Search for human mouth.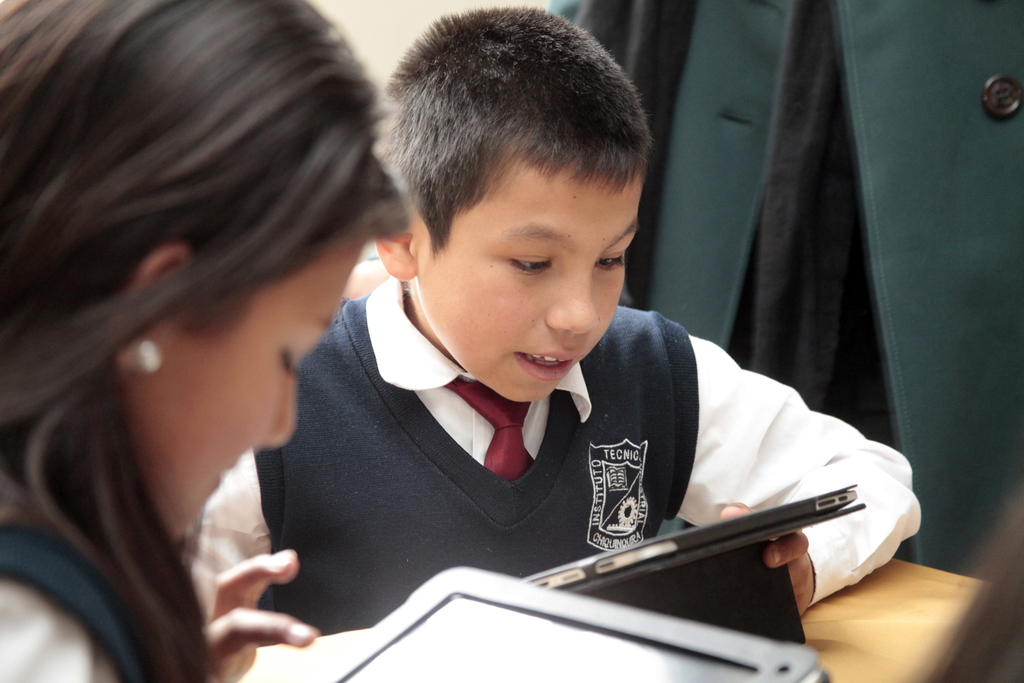
Found at 218,467,233,493.
